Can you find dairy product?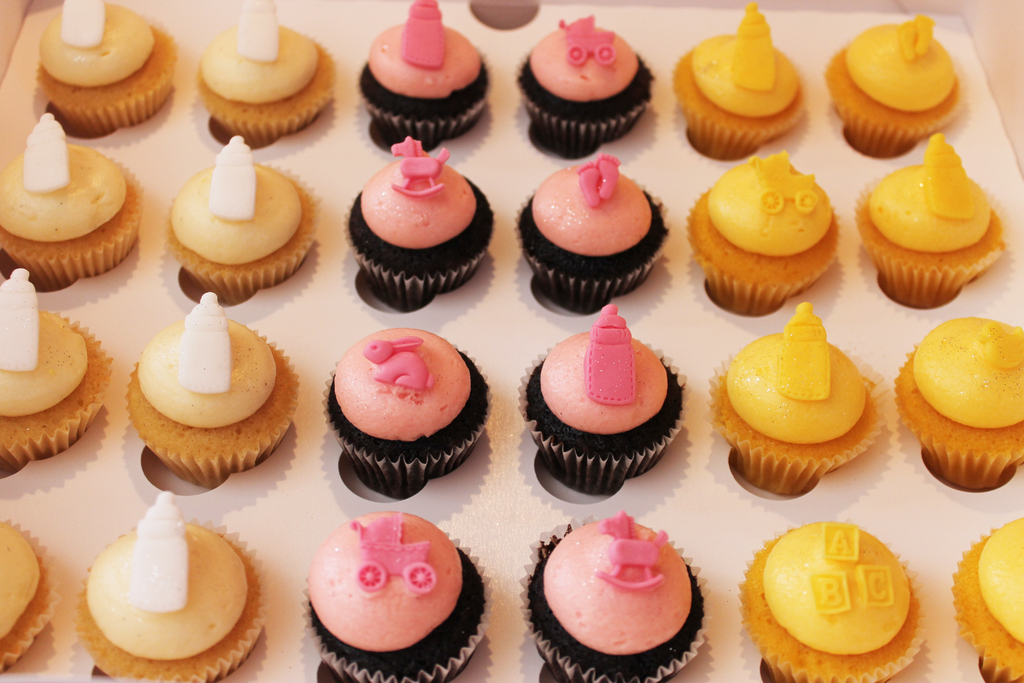
Yes, bounding box: pyautogui.locateOnScreen(744, 533, 914, 682).
